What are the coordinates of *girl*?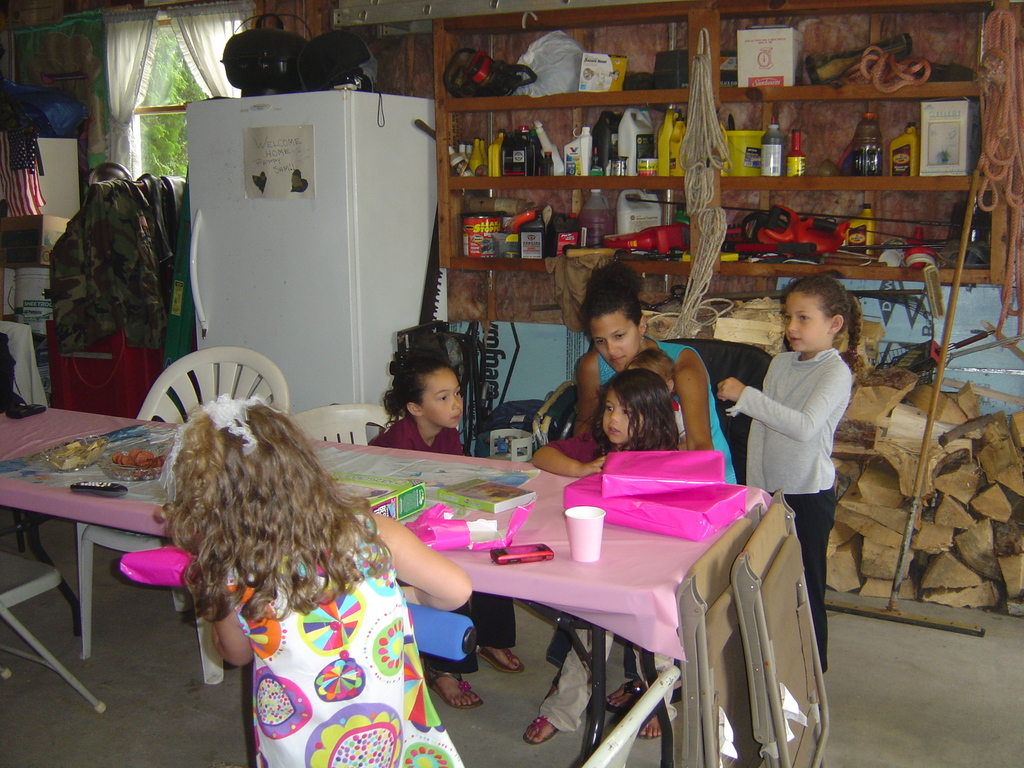
(left=156, top=394, right=473, bottom=767).
